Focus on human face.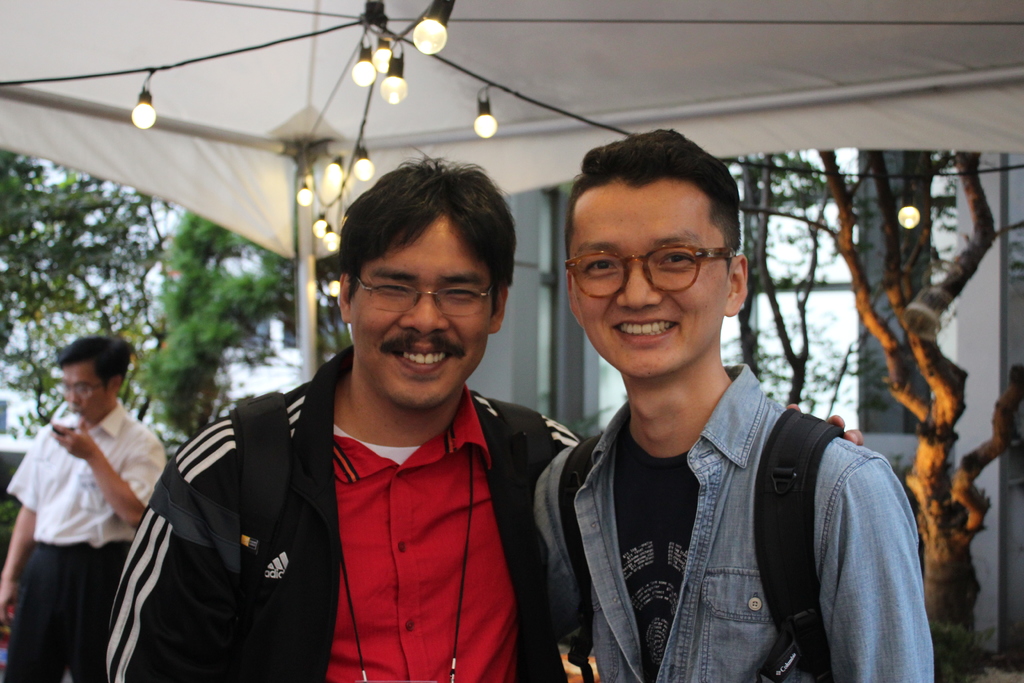
Focused at region(61, 361, 104, 429).
